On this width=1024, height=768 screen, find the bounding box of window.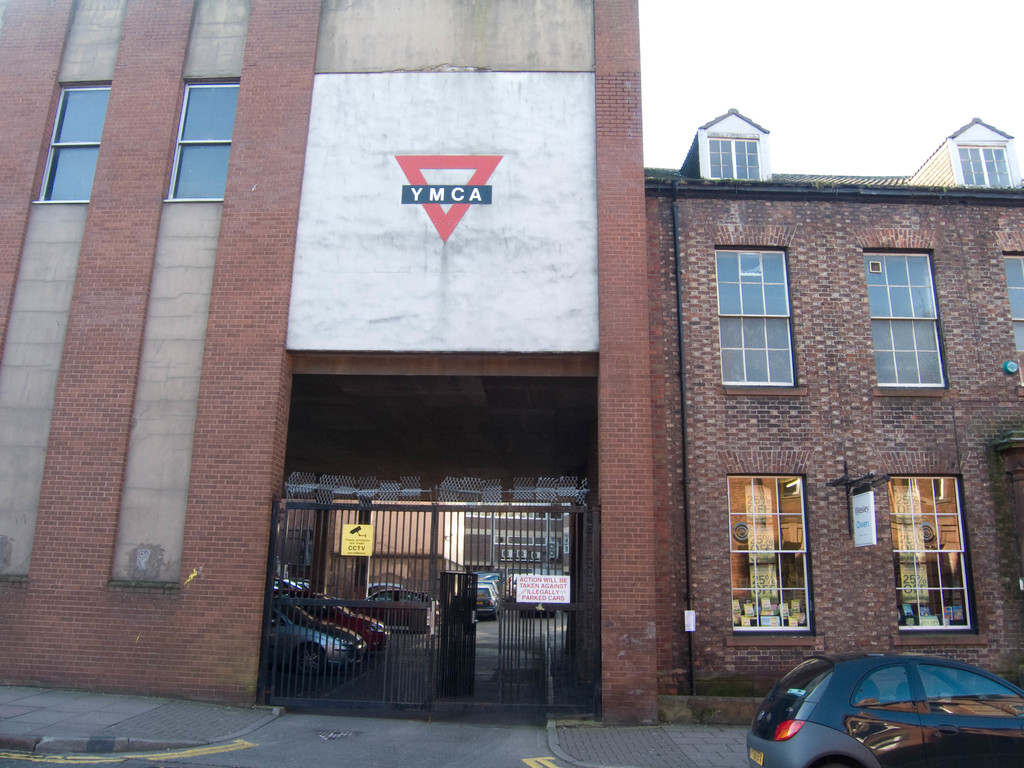
Bounding box: BBox(867, 249, 947, 387).
